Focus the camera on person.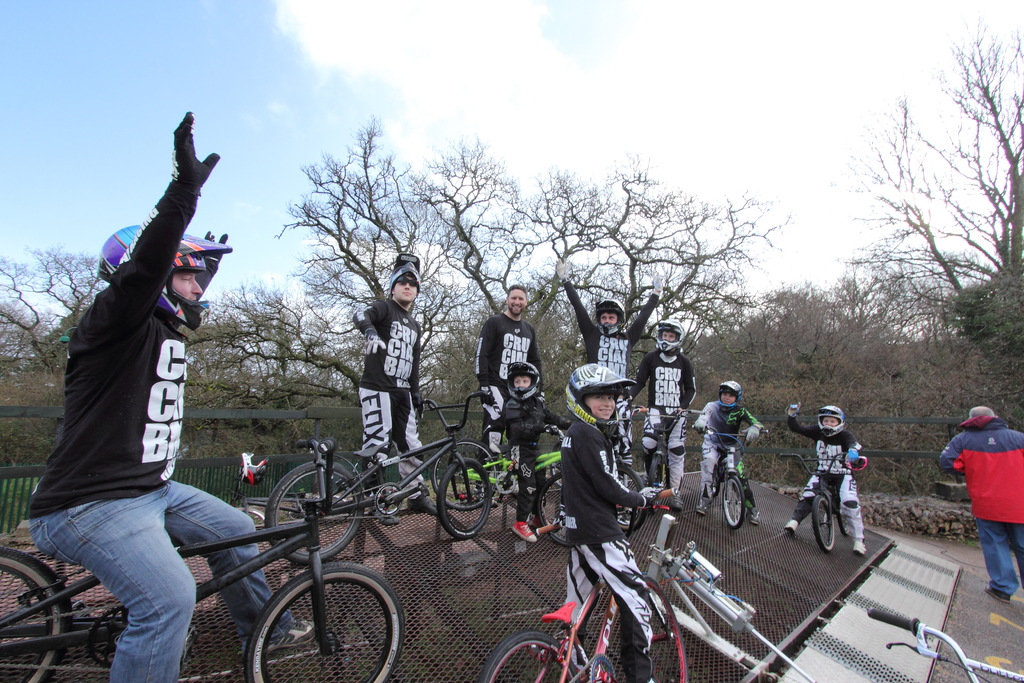
Focus region: region(569, 336, 680, 682).
